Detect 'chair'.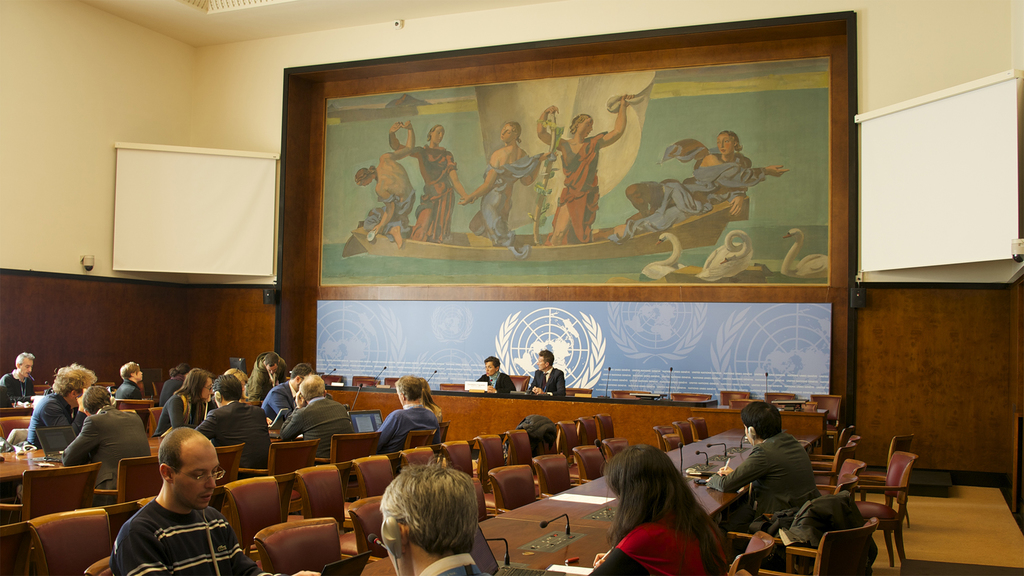
Detected at <bbox>438, 441, 476, 484</bbox>.
